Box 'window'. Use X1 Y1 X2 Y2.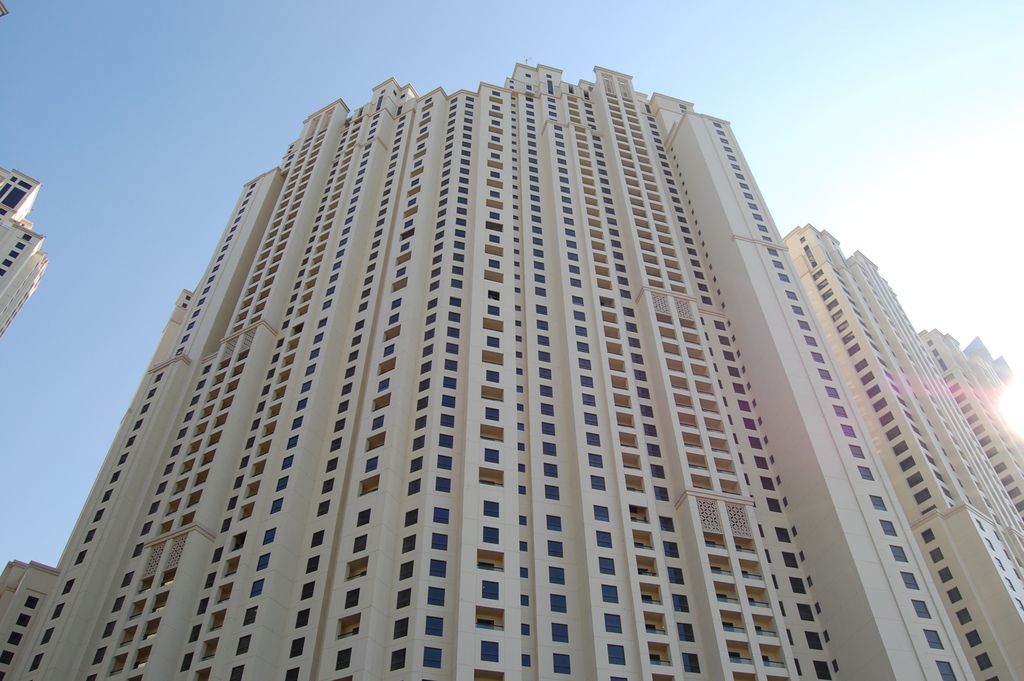
552 653 570 675.
